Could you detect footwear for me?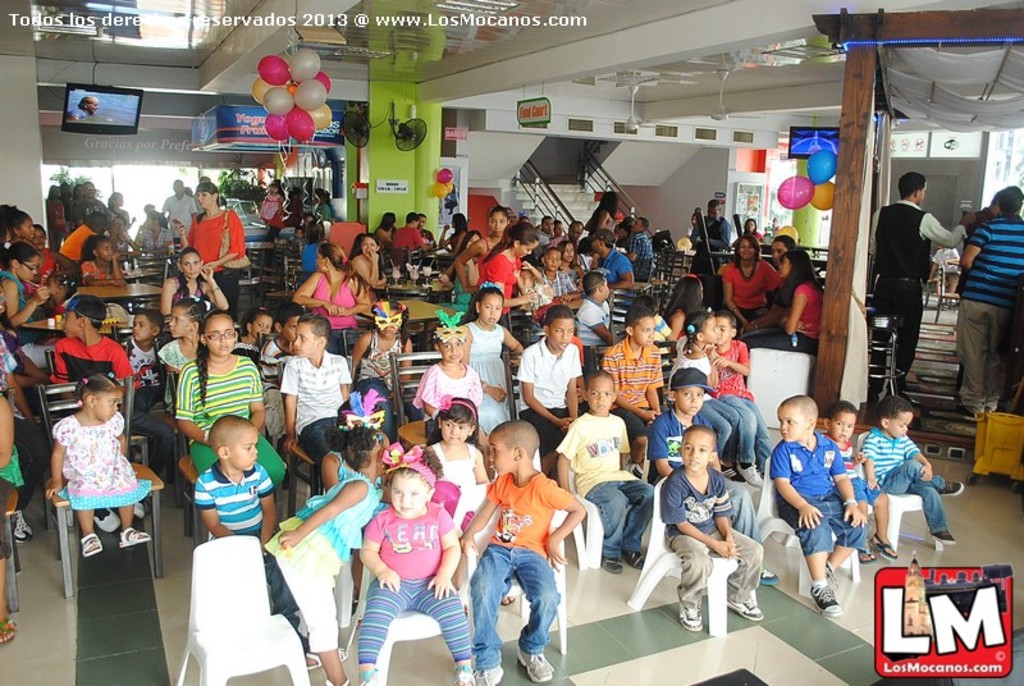
Detection result: [983,394,1001,426].
